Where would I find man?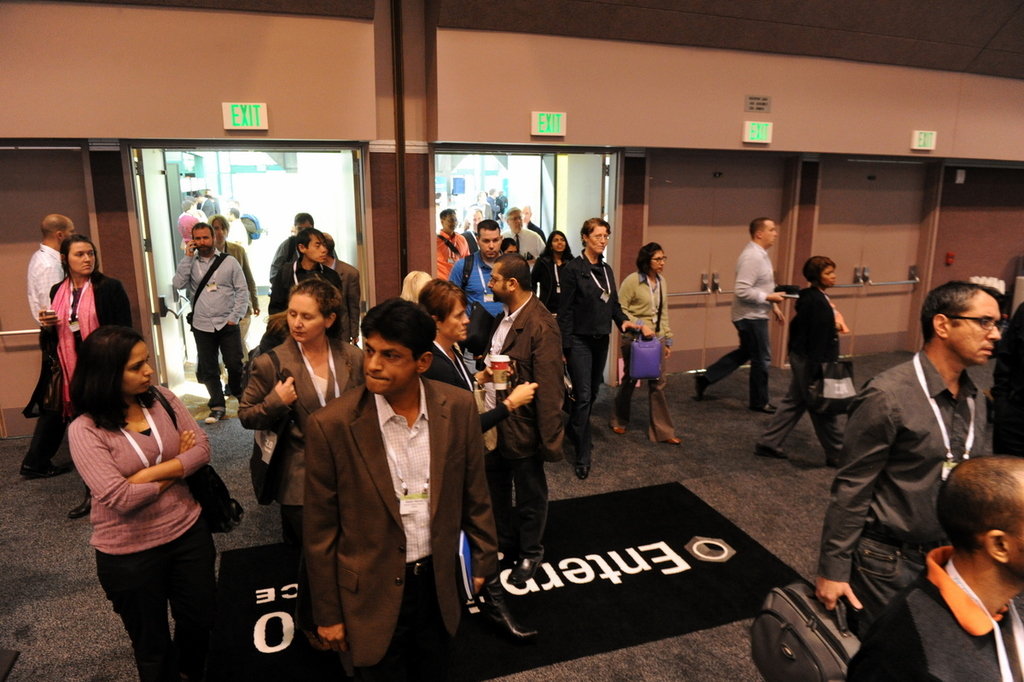
At box=[843, 453, 1023, 681].
